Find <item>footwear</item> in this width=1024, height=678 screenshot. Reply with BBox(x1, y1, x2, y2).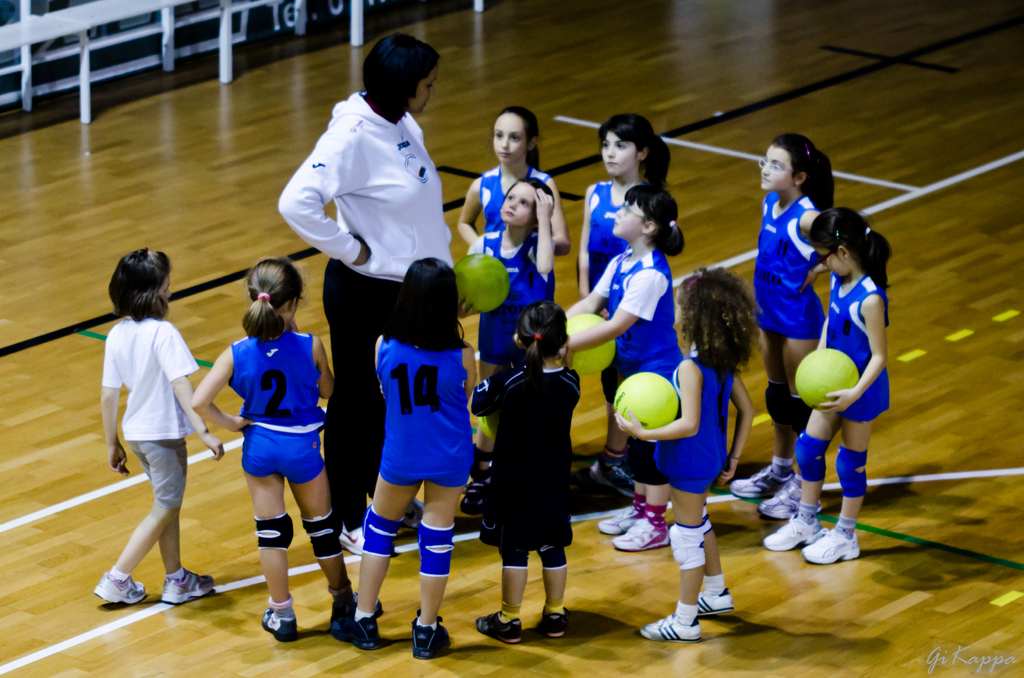
BBox(162, 572, 211, 612).
